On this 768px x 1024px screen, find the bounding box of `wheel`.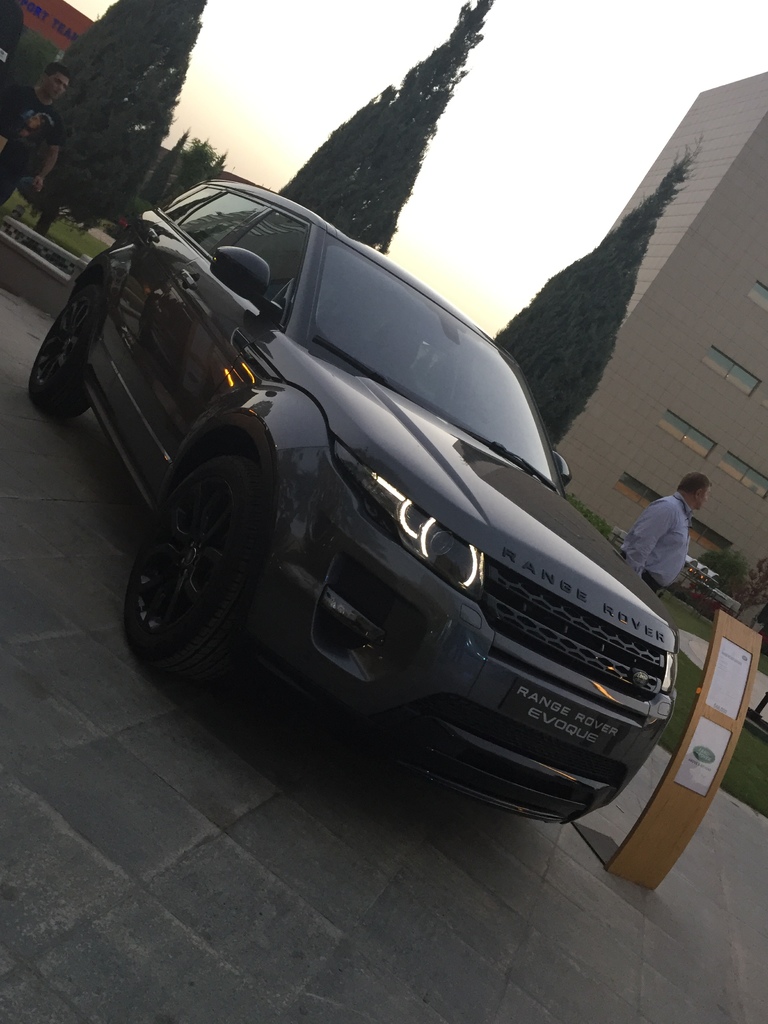
Bounding box: {"left": 126, "top": 445, "right": 268, "bottom": 645}.
